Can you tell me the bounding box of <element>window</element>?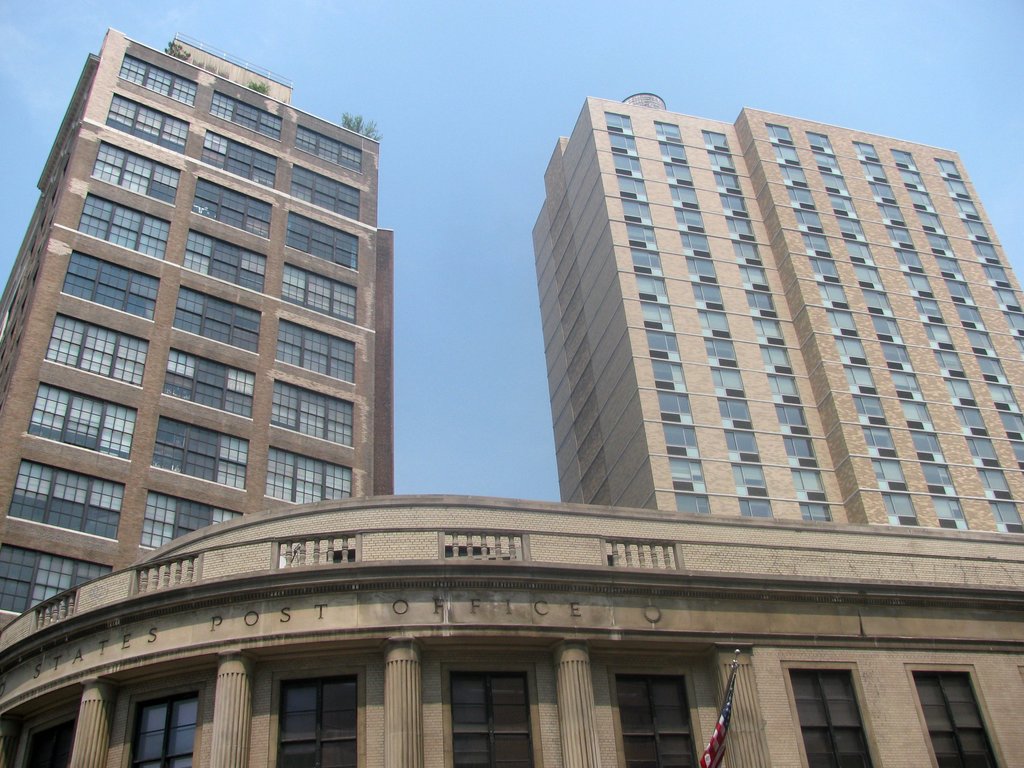
locate(753, 317, 785, 346).
